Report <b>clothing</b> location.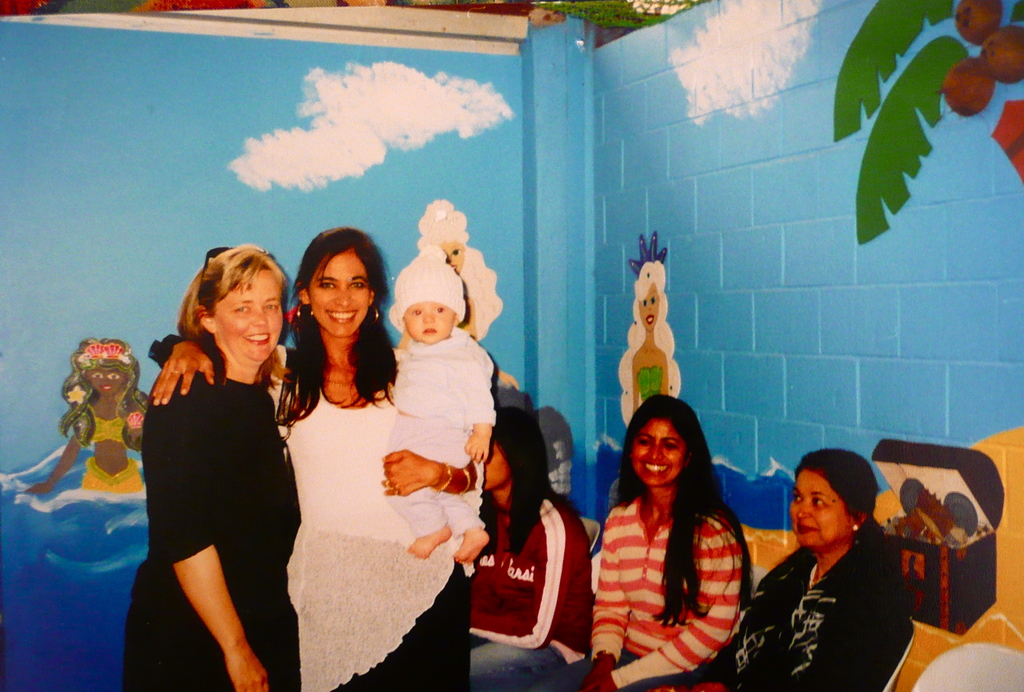
Report: rect(121, 361, 311, 691).
